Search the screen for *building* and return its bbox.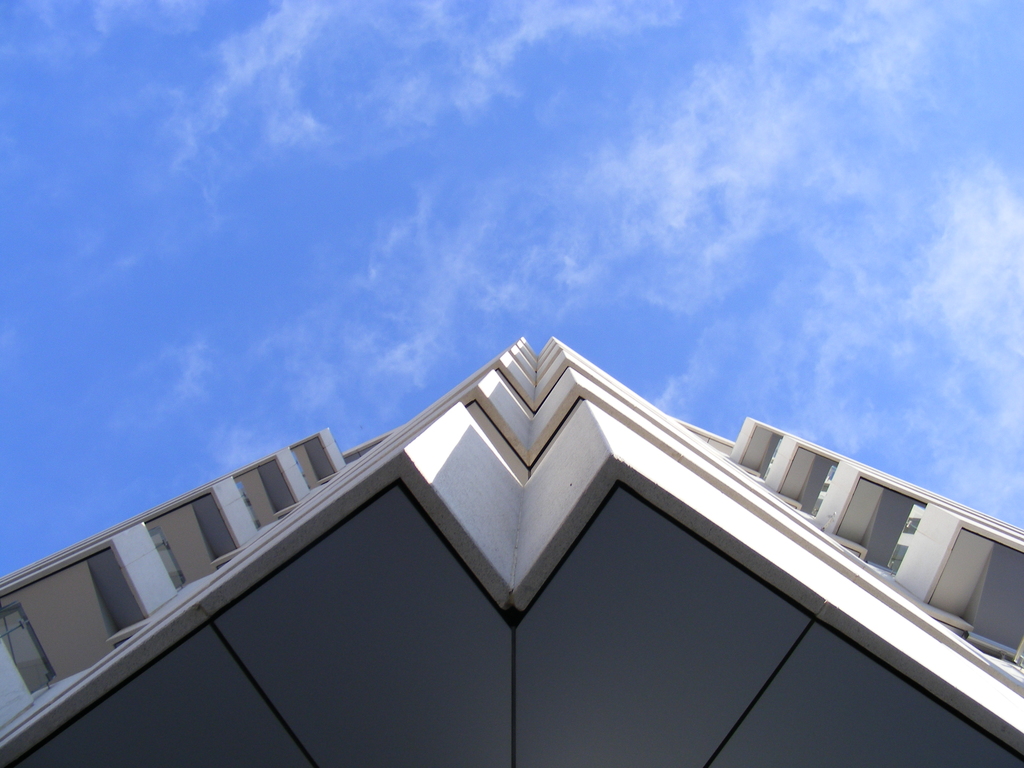
Found: pyautogui.locateOnScreen(0, 337, 1023, 767).
